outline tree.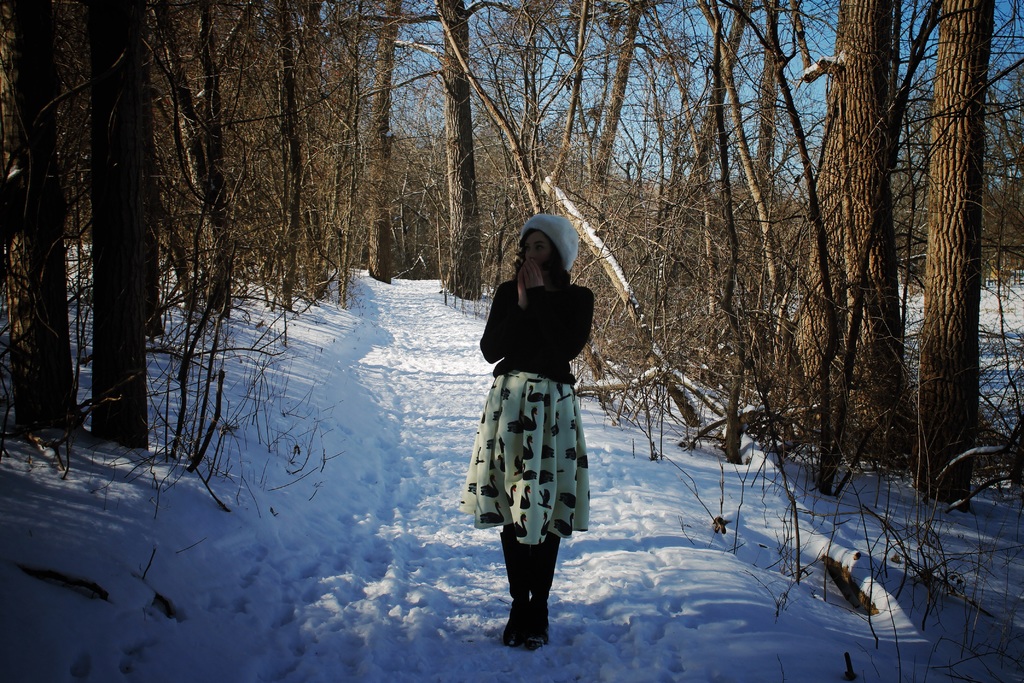
Outline: left=0, top=0, right=91, bottom=430.
